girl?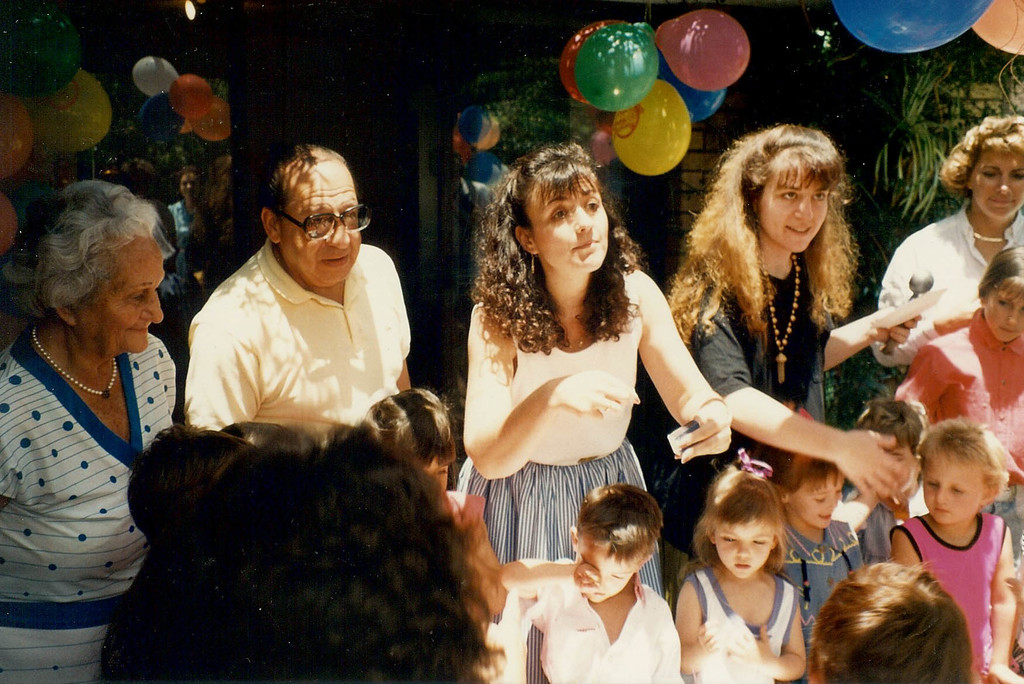
(left=671, top=450, right=806, bottom=683)
